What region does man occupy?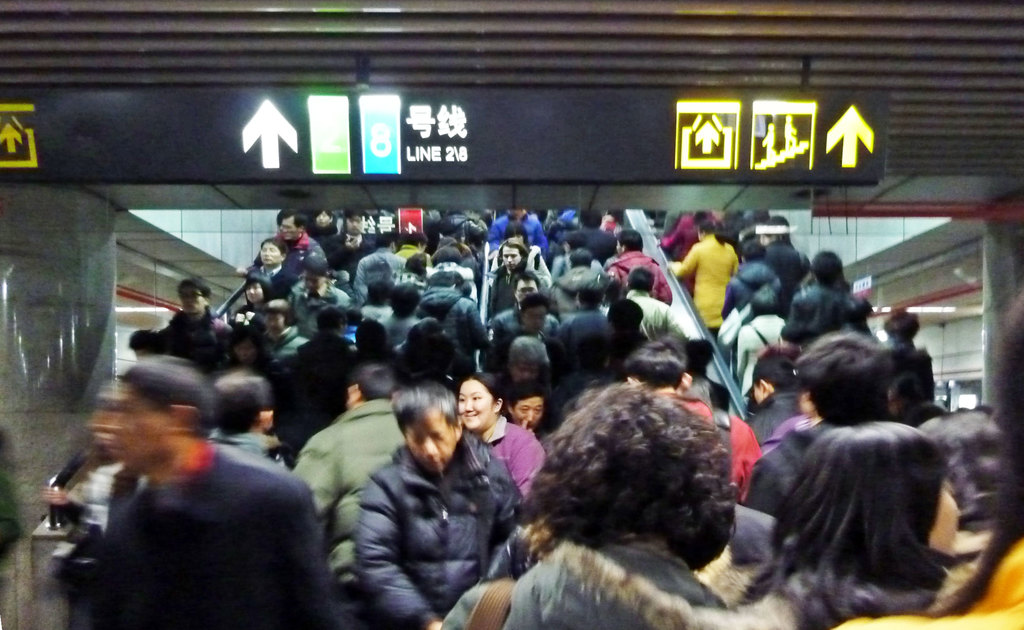
select_region(323, 375, 534, 629).
